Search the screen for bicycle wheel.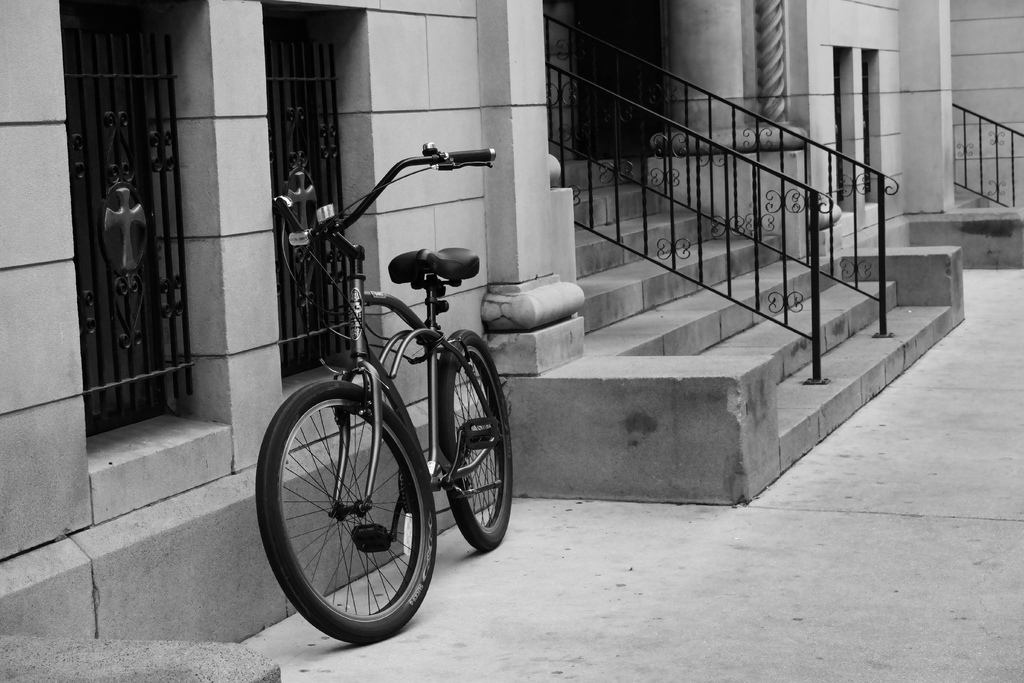
Found at [438, 330, 516, 555].
